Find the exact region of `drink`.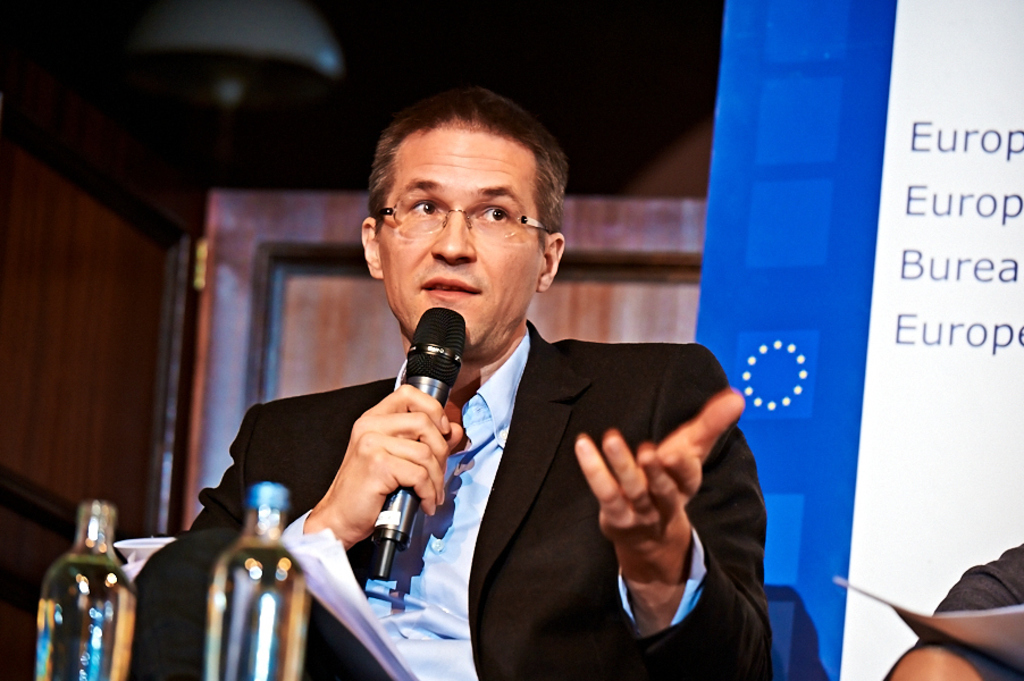
Exact region: [32,514,114,680].
